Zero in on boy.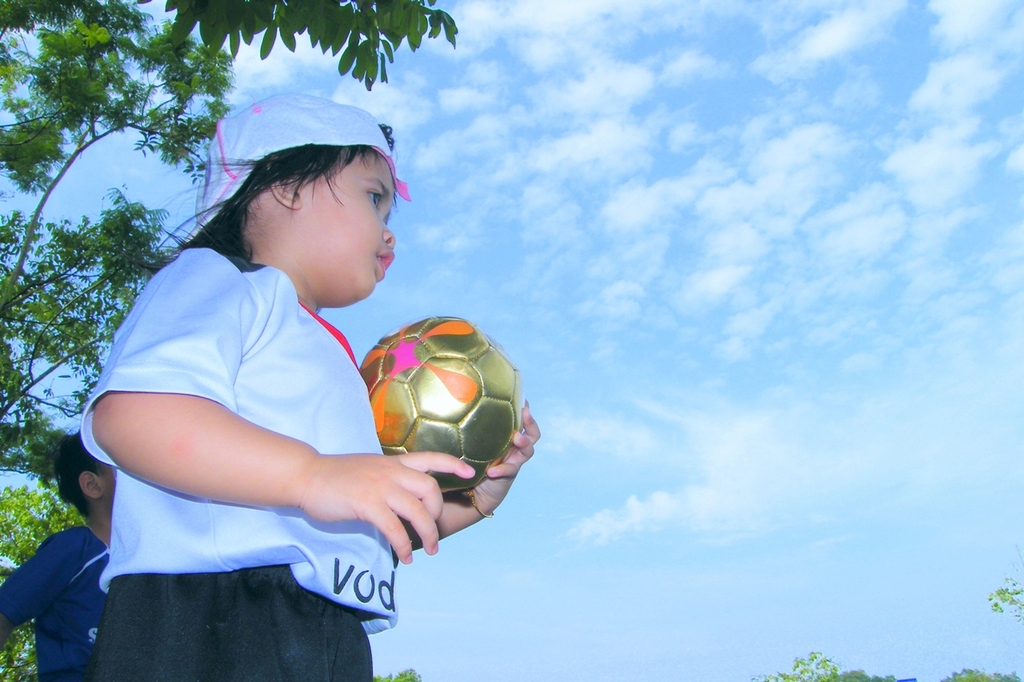
Zeroed in: locate(80, 91, 542, 681).
